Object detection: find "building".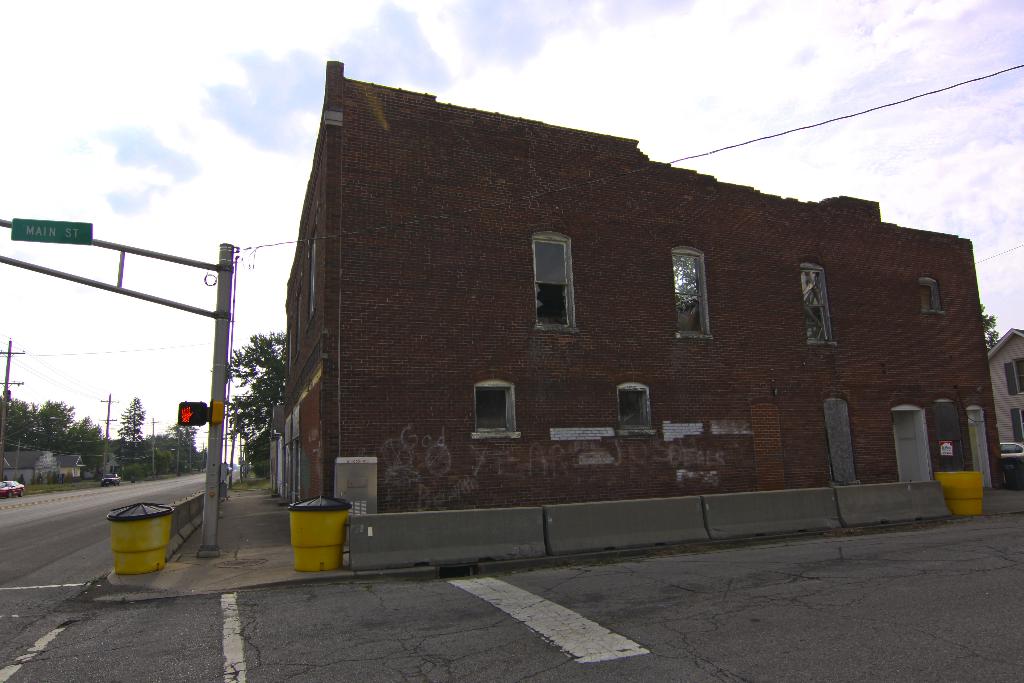
(x1=278, y1=55, x2=1004, y2=570).
